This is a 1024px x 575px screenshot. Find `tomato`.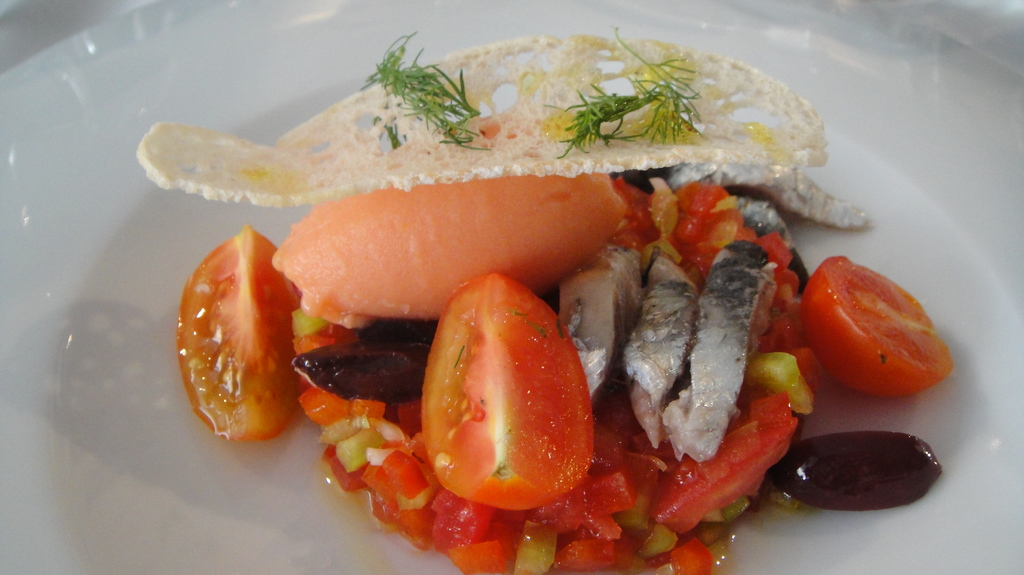
Bounding box: left=650, top=392, right=796, bottom=527.
